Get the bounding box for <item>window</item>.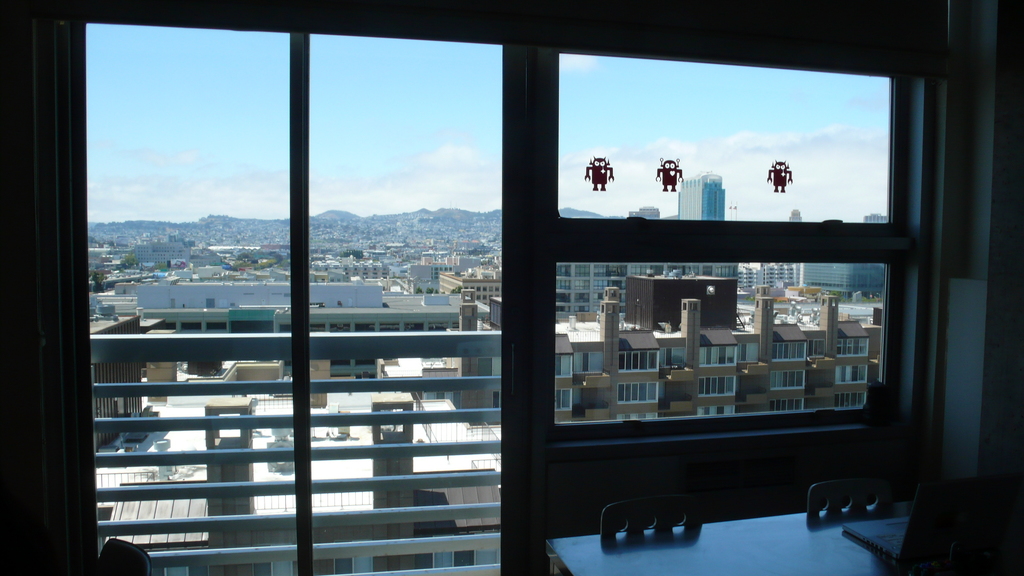
575, 293, 589, 303.
